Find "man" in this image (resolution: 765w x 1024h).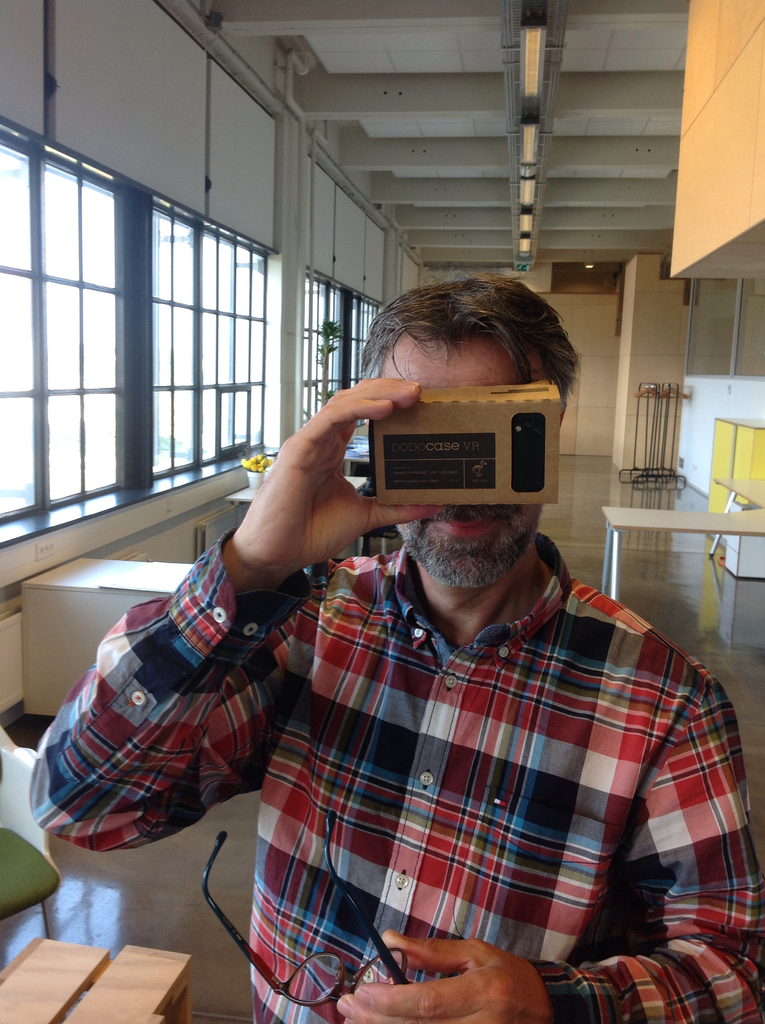
52/283/758/1007.
